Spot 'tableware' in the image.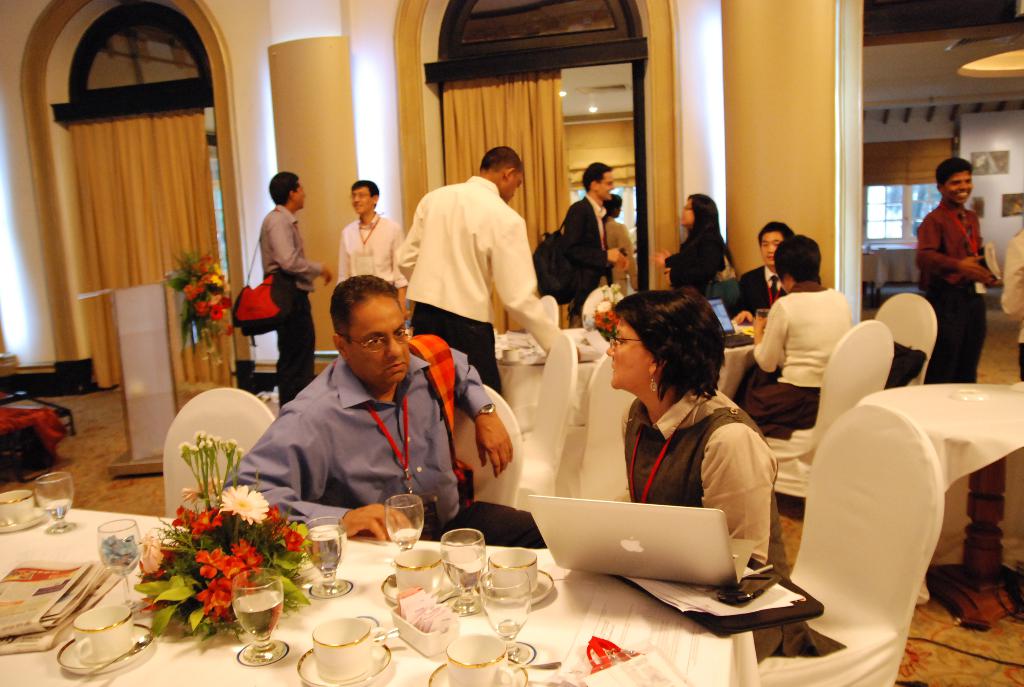
'tableware' found at <region>298, 517, 353, 601</region>.
